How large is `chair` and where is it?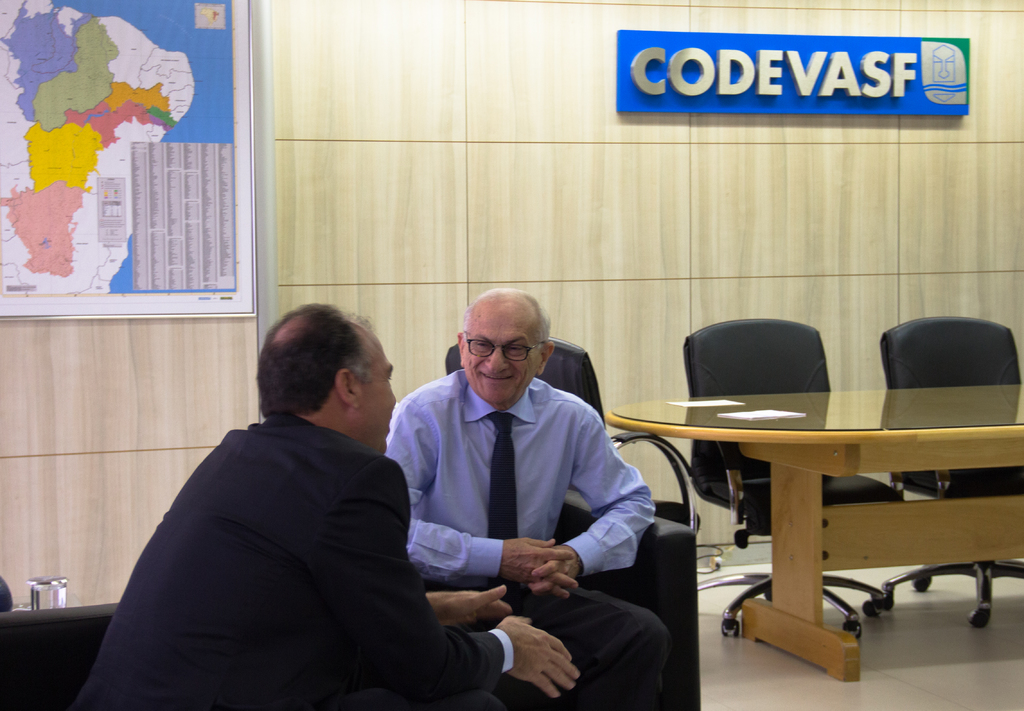
Bounding box: locate(899, 320, 1023, 620).
